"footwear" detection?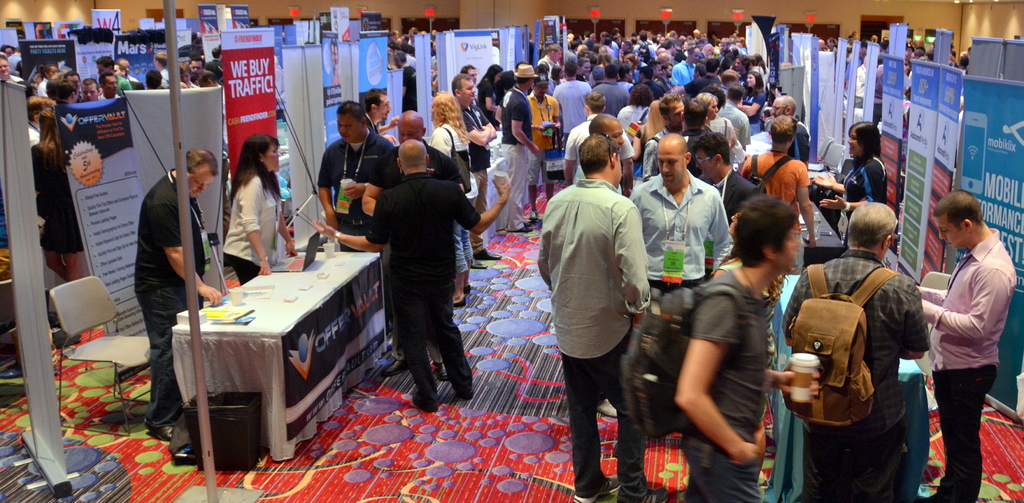
{"x1": 457, "y1": 387, "x2": 474, "y2": 399}
